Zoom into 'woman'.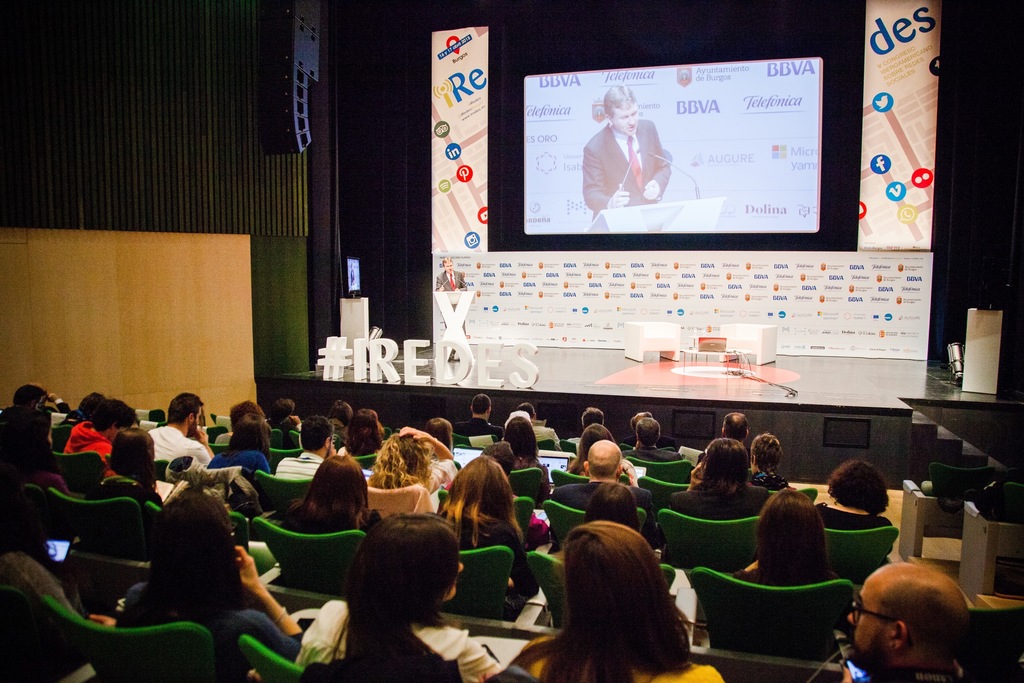
Zoom target: bbox=(525, 490, 717, 682).
